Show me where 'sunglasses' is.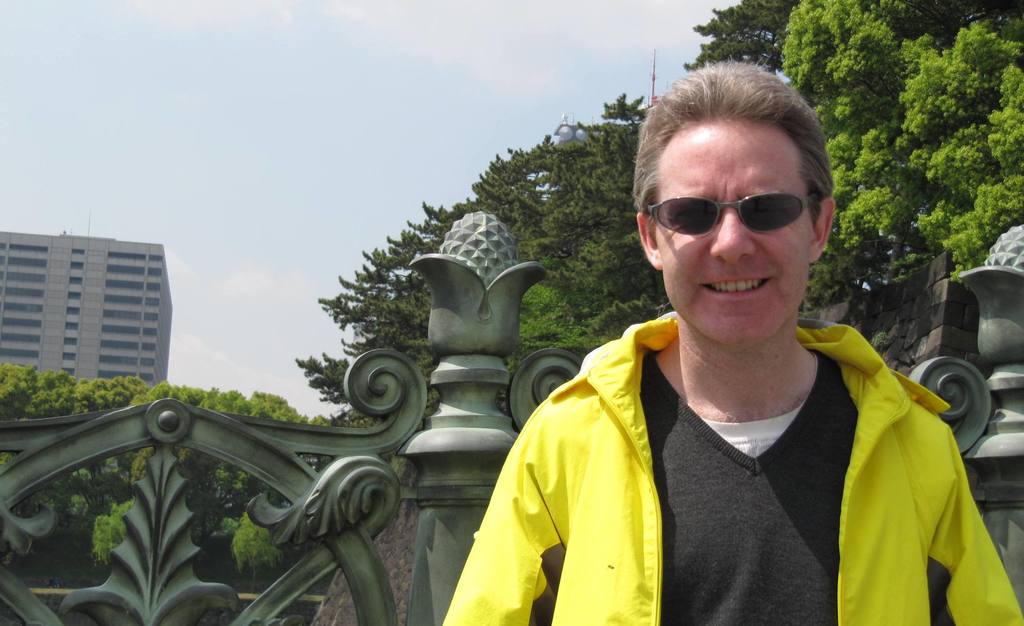
'sunglasses' is at (left=645, top=194, right=819, bottom=238).
